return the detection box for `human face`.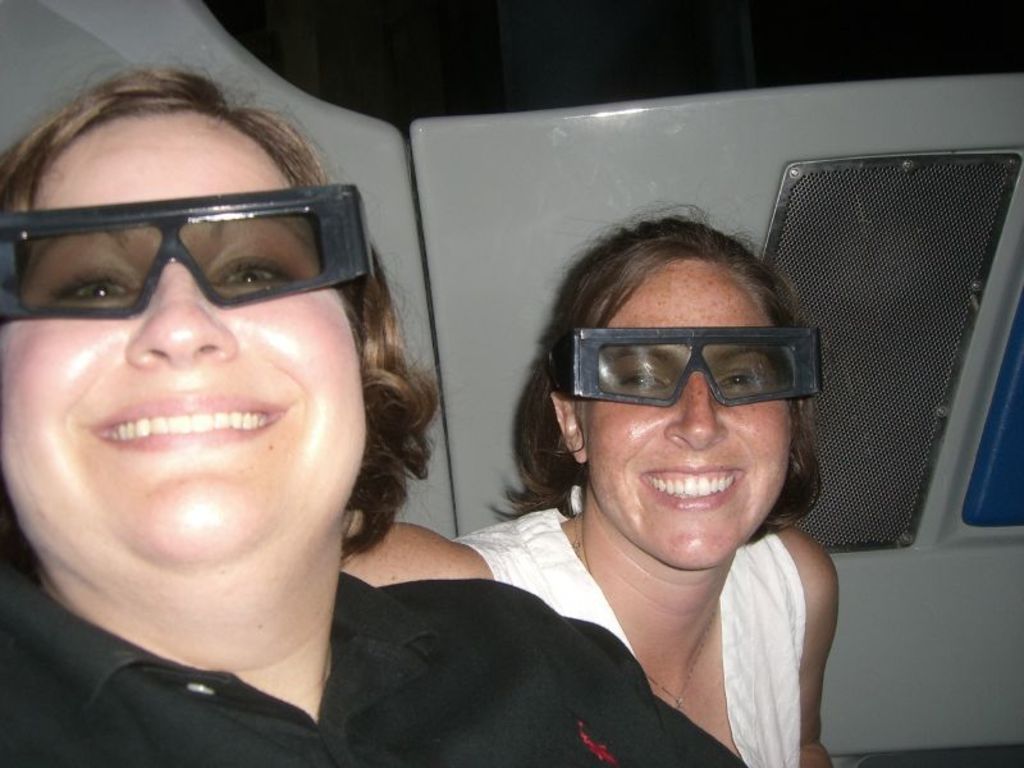
<region>0, 110, 365, 577</region>.
